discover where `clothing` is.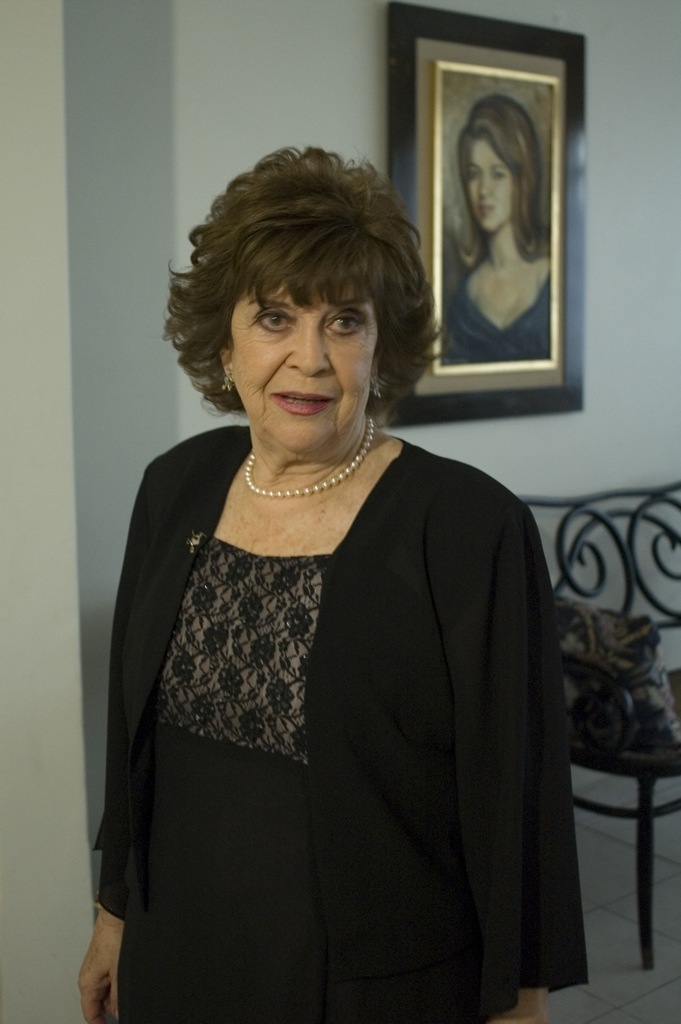
Discovered at x1=103, y1=423, x2=553, y2=1023.
